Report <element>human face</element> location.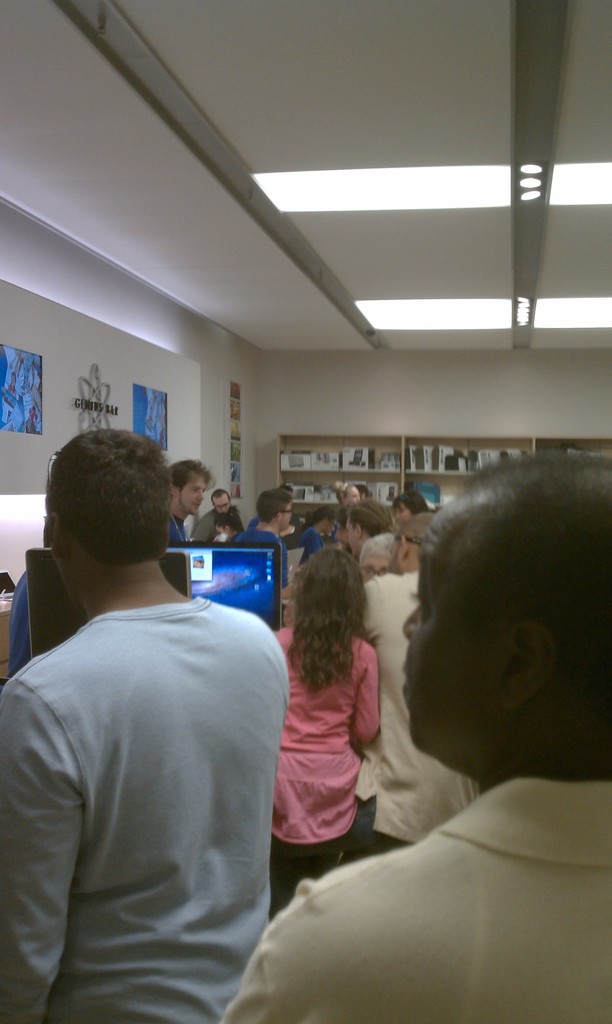
Report: [180, 478, 201, 513].
